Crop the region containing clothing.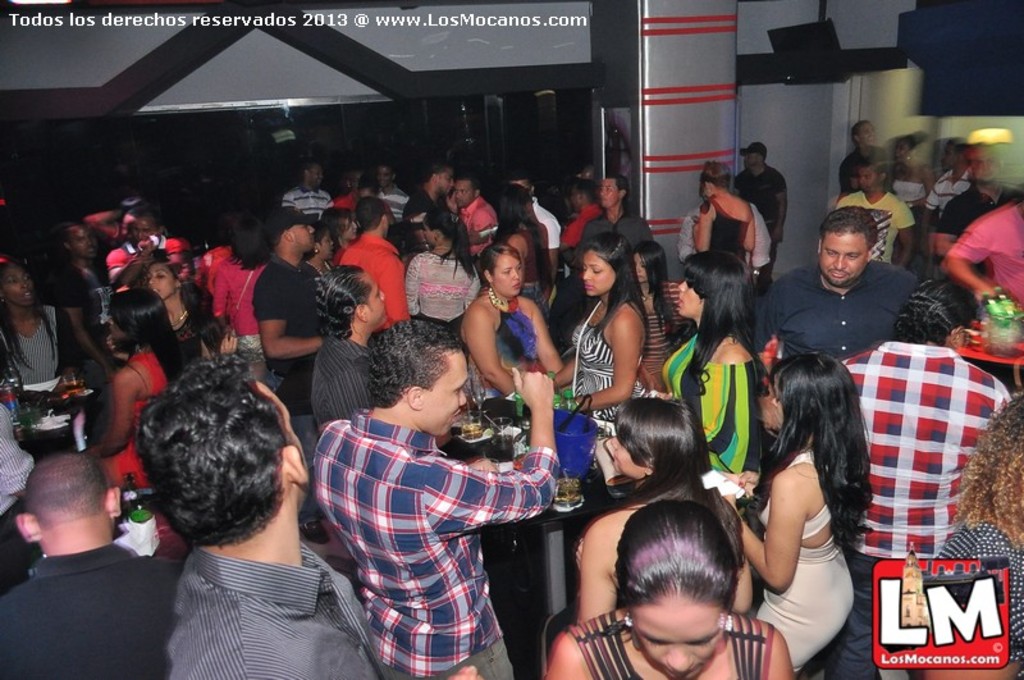
Crop region: box(564, 198, 609, 255).
